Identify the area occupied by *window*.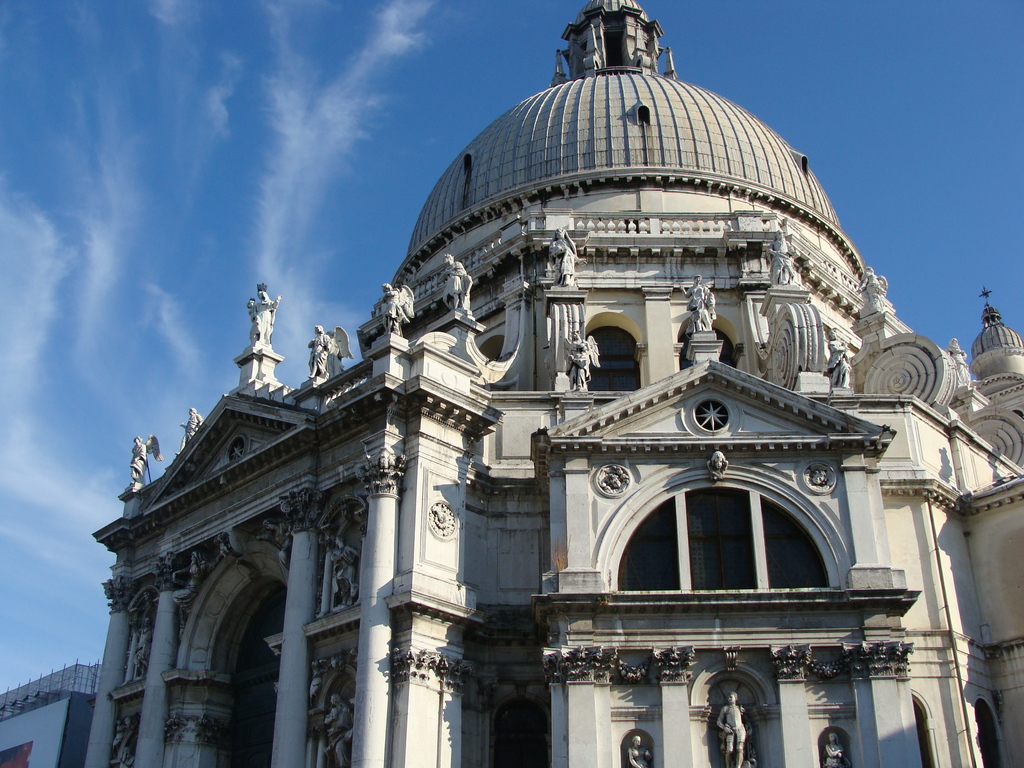
Area: x1=495, y1=696, x2=552, y2=767.
